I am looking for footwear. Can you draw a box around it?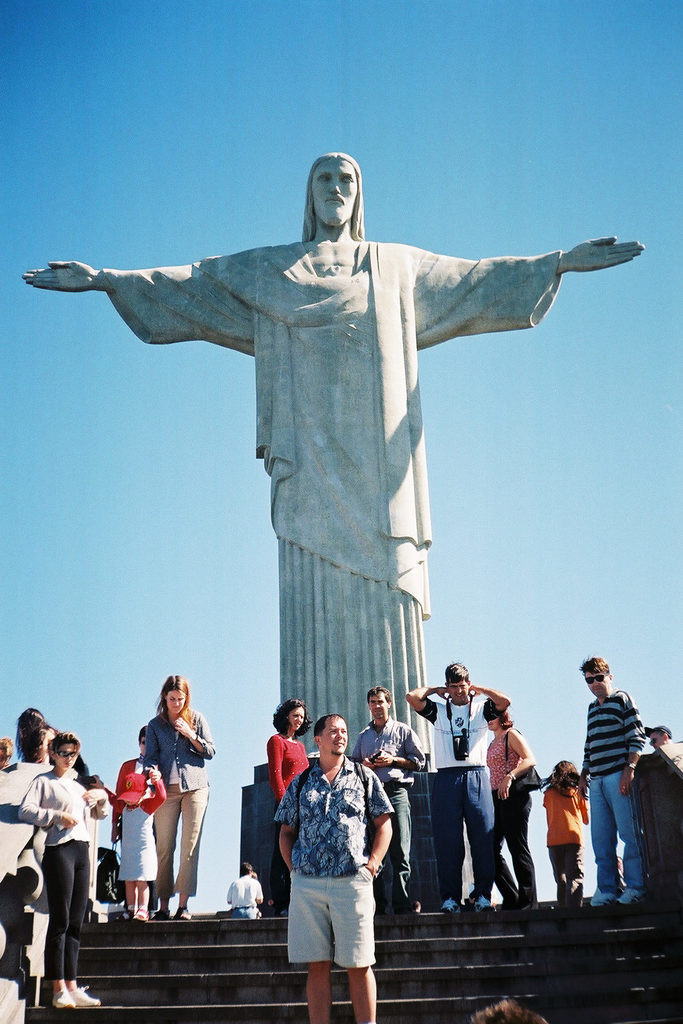
Sure, the bounding box is bbox=[115, 908, 131, 922].
